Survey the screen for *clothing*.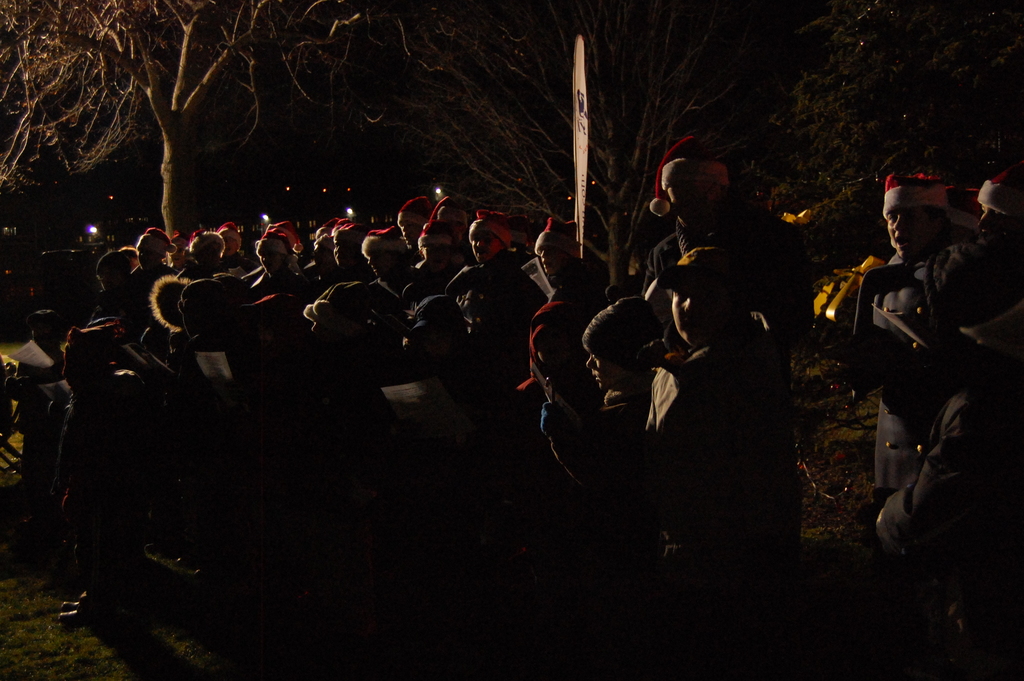
Survey found: <region>644, 339, 800, 569</region>.
